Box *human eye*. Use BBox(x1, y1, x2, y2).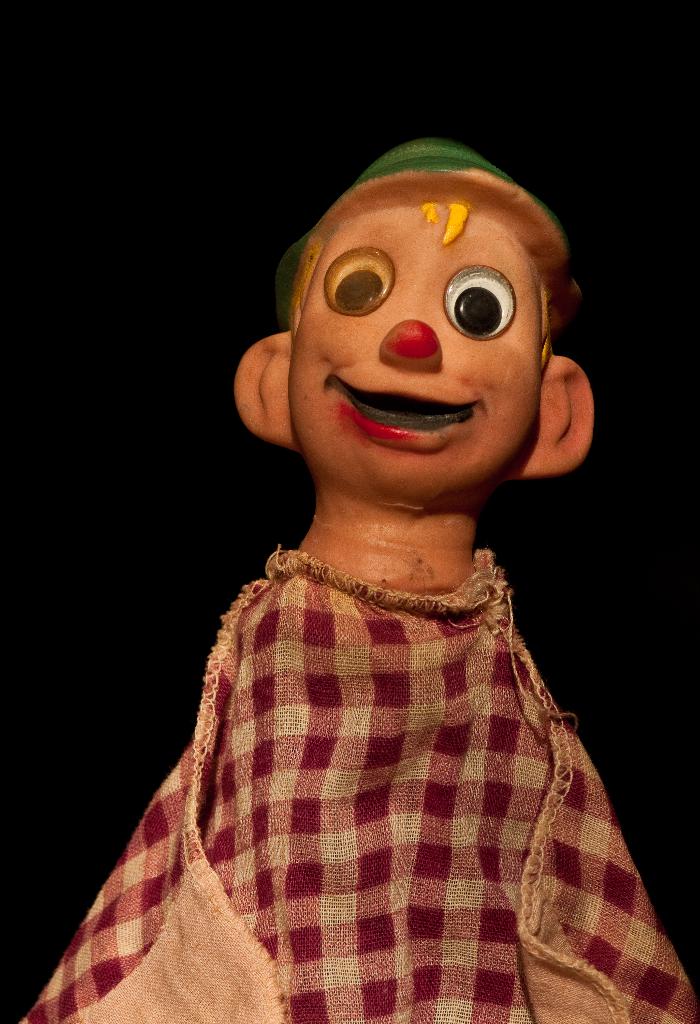
BBox(318, 242, 396, 319).
